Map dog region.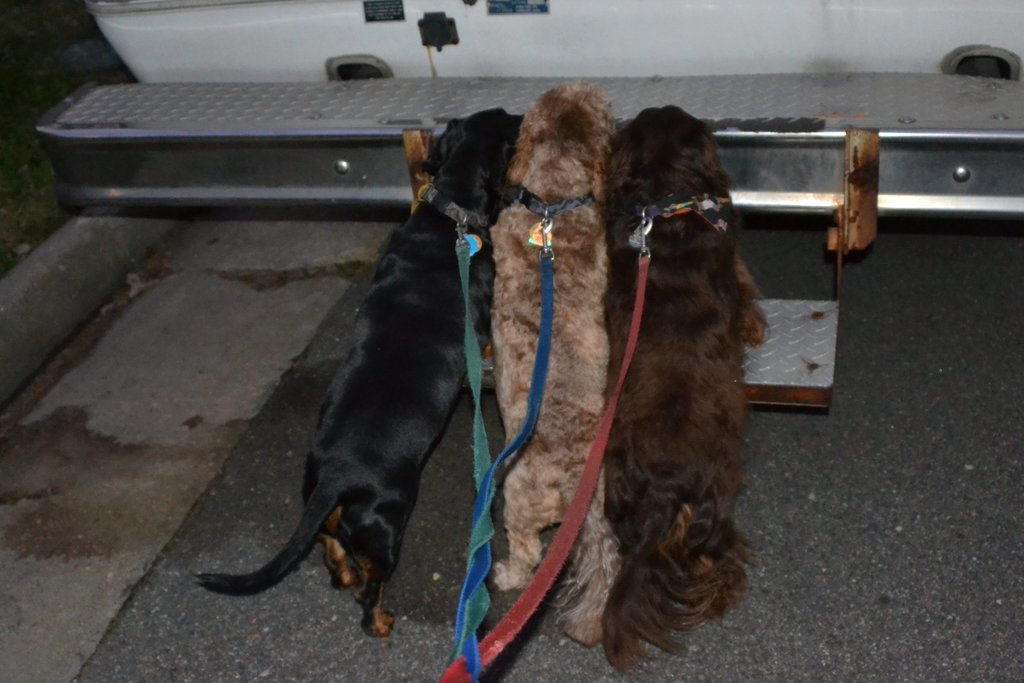
Mapped to l=188, t=108, r=522, b=637.
